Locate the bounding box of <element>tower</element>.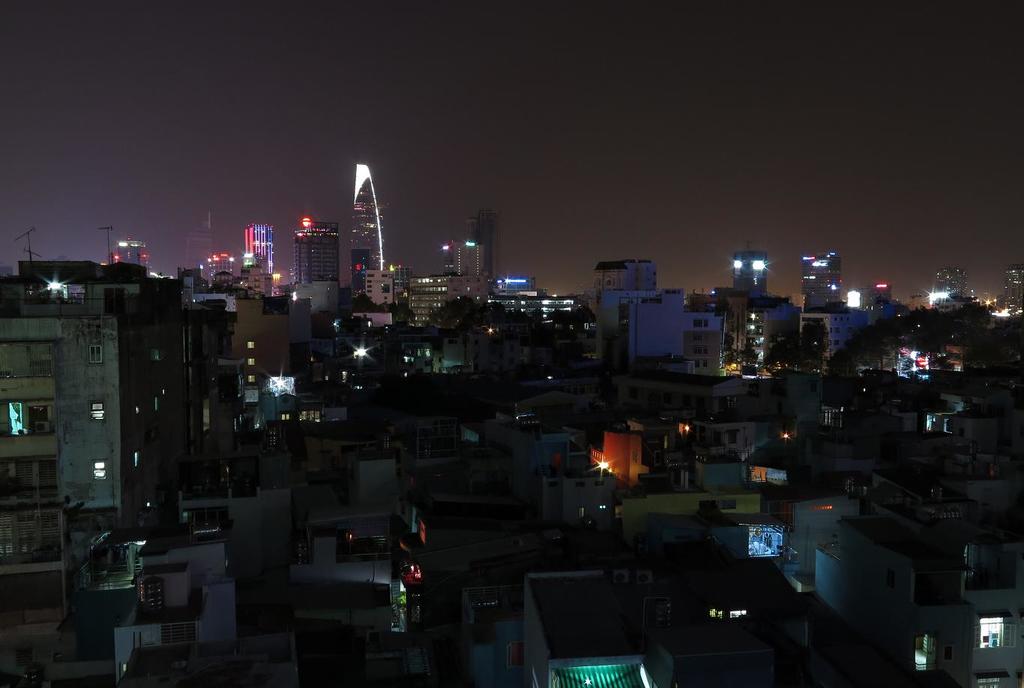
Bounding box: 355 160 396 277.
